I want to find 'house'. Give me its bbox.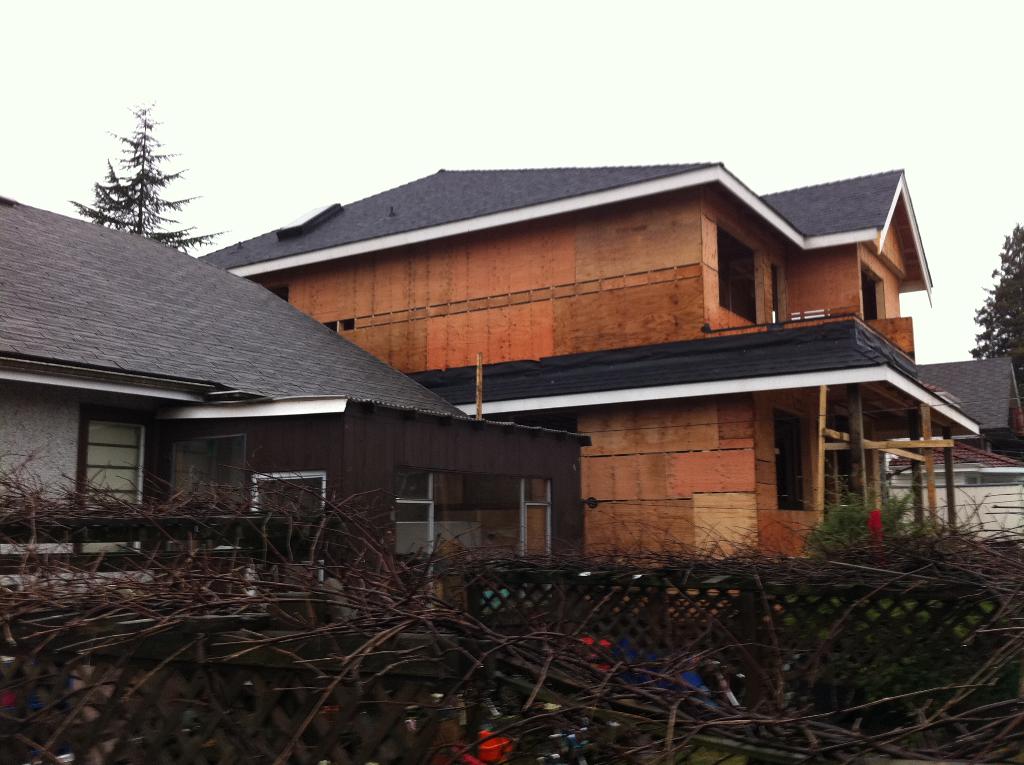
(x1=914, y1=356, x2=1023, y2=455).
